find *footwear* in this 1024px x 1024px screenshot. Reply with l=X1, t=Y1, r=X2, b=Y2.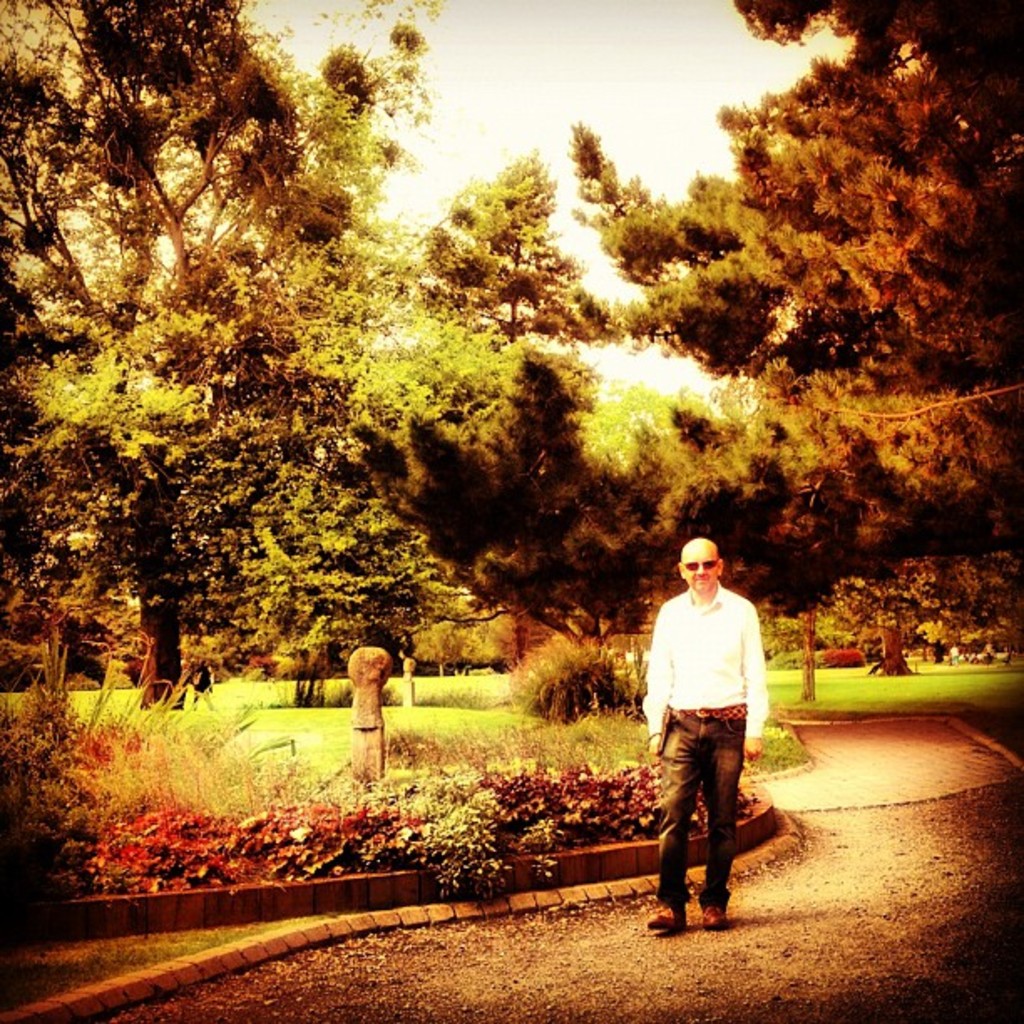
l=646, t=910, r=691, b=934.
